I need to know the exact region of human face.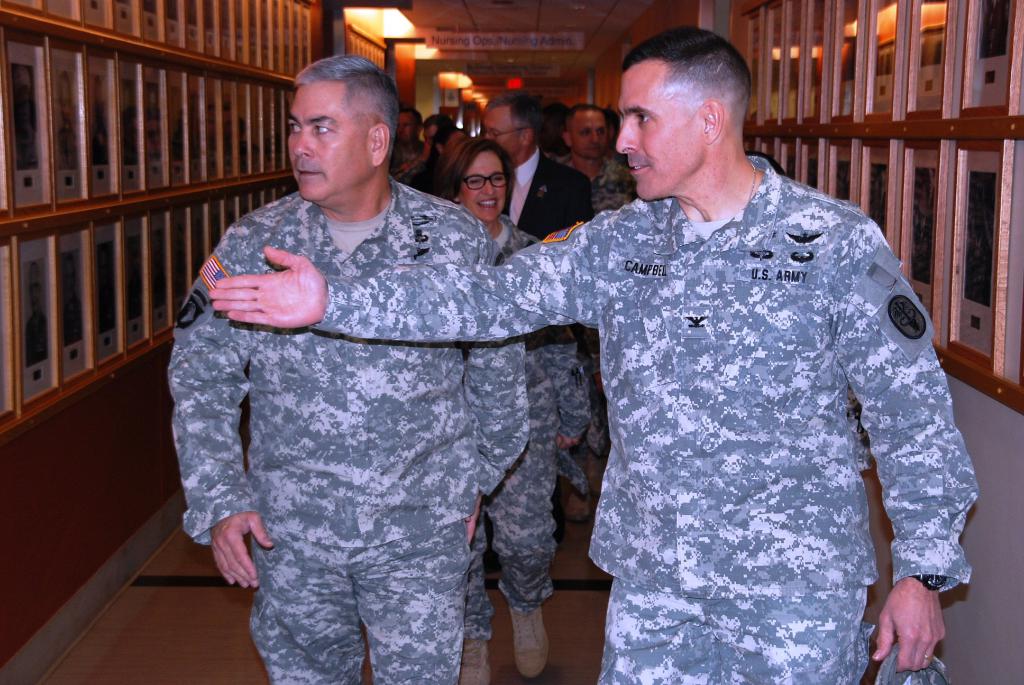
Region: (458, 152, 506, 227).
